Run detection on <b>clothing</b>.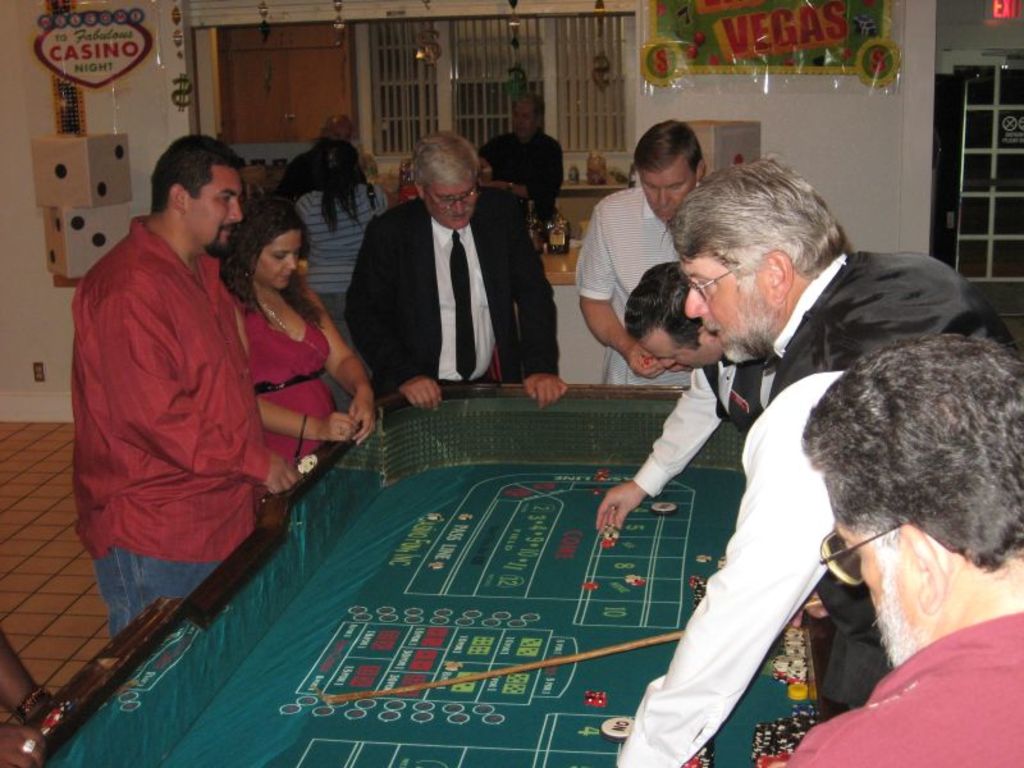
Result: box(614, 247, 1020, 767).
